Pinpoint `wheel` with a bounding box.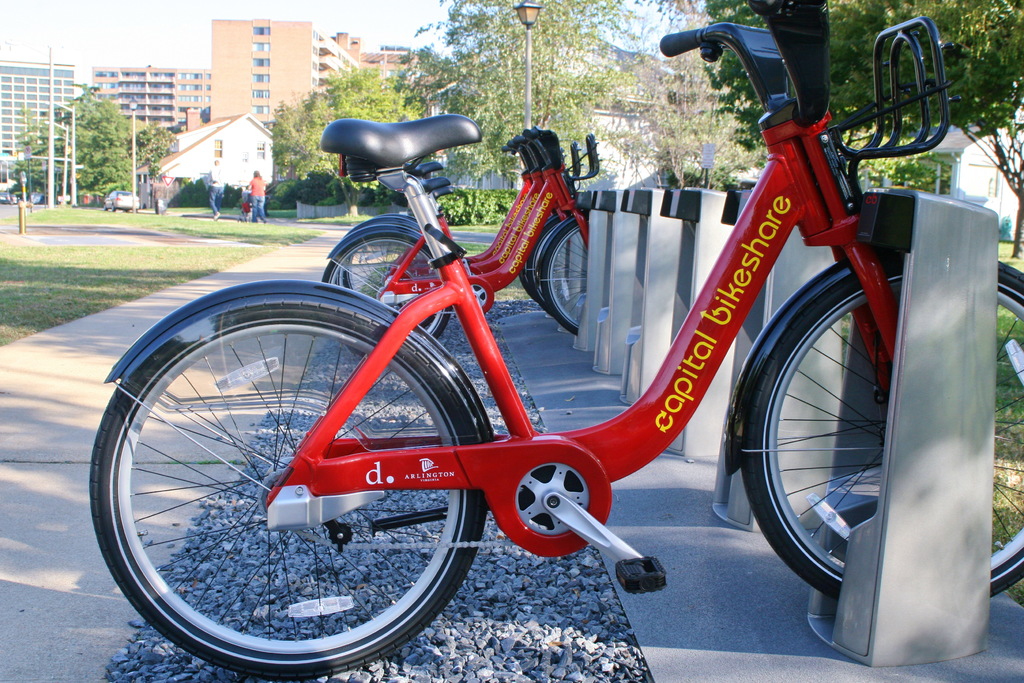
locate(540, 213, 602, 336).
